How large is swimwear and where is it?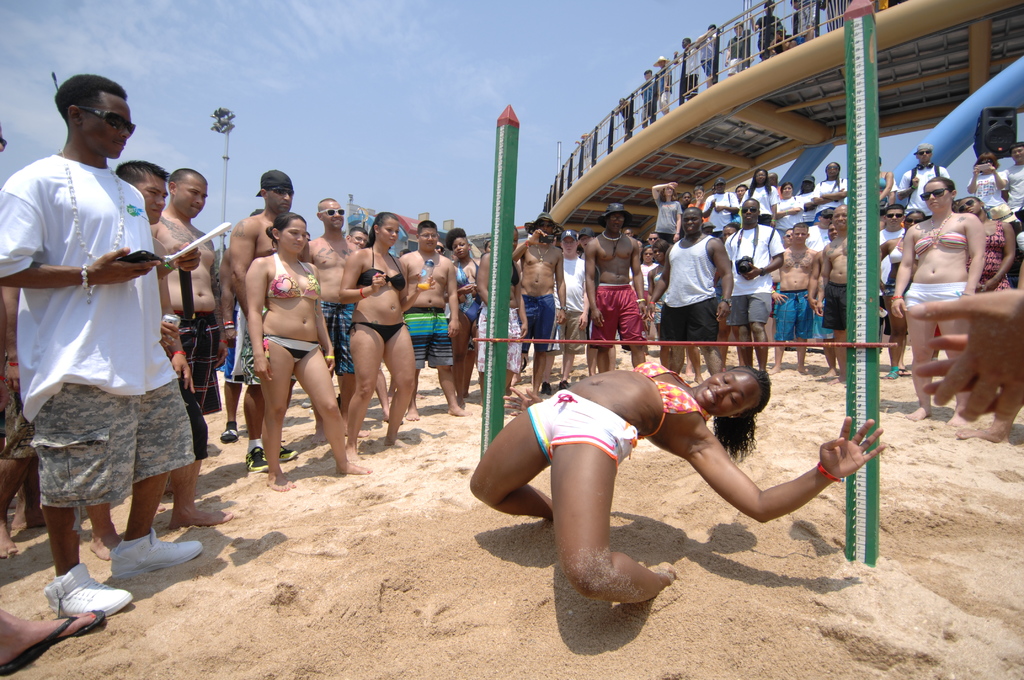
Bounding box: <box>529,388,637,462</box>.
